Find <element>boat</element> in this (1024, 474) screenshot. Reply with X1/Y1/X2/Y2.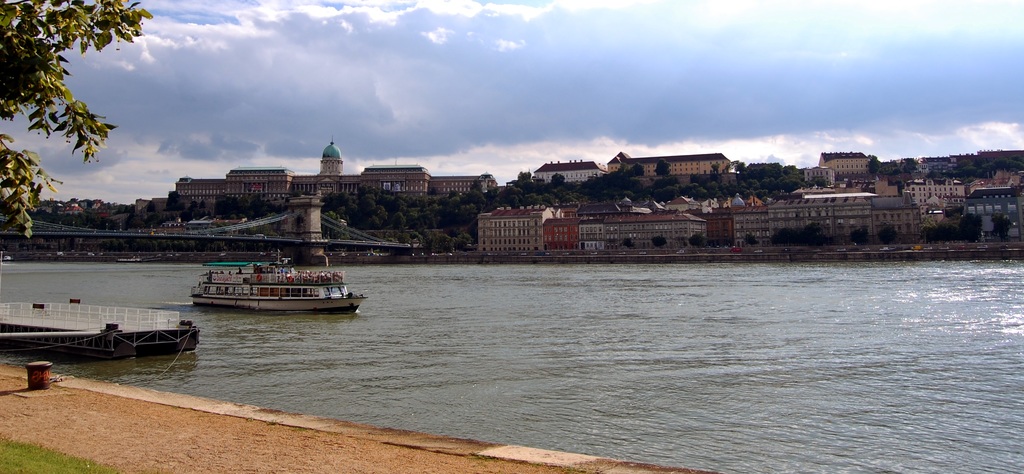
179/247/360/317.
